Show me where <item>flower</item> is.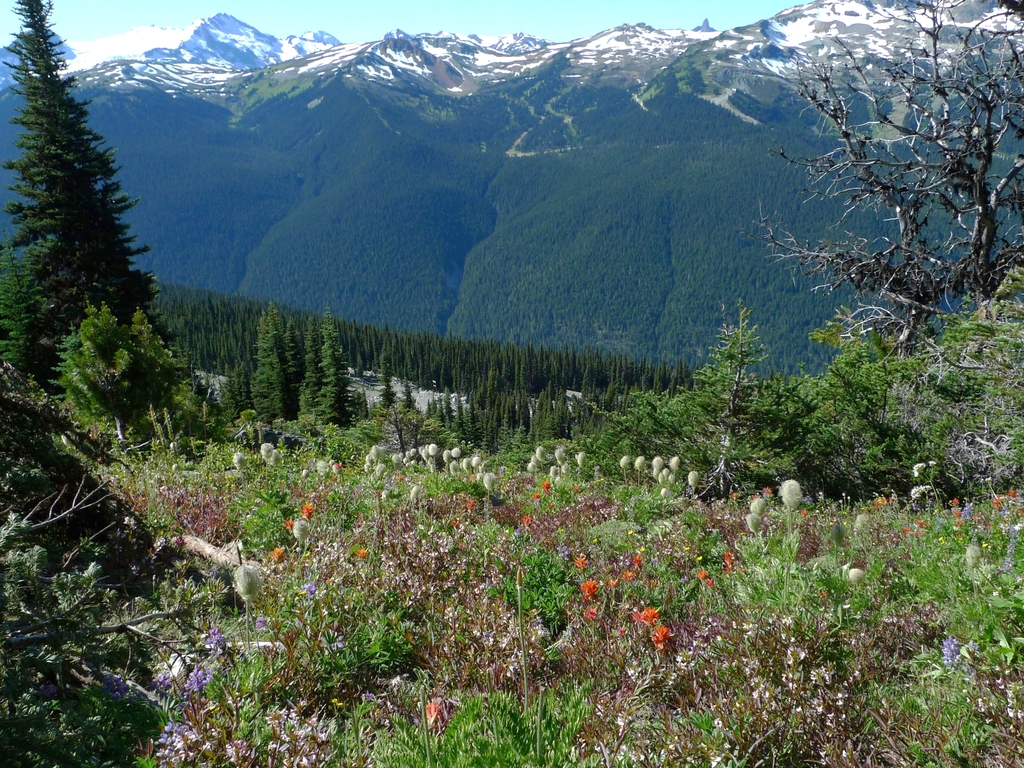
<item>flower</item> is at (left=227, top=452, right=244, bottom=471).
